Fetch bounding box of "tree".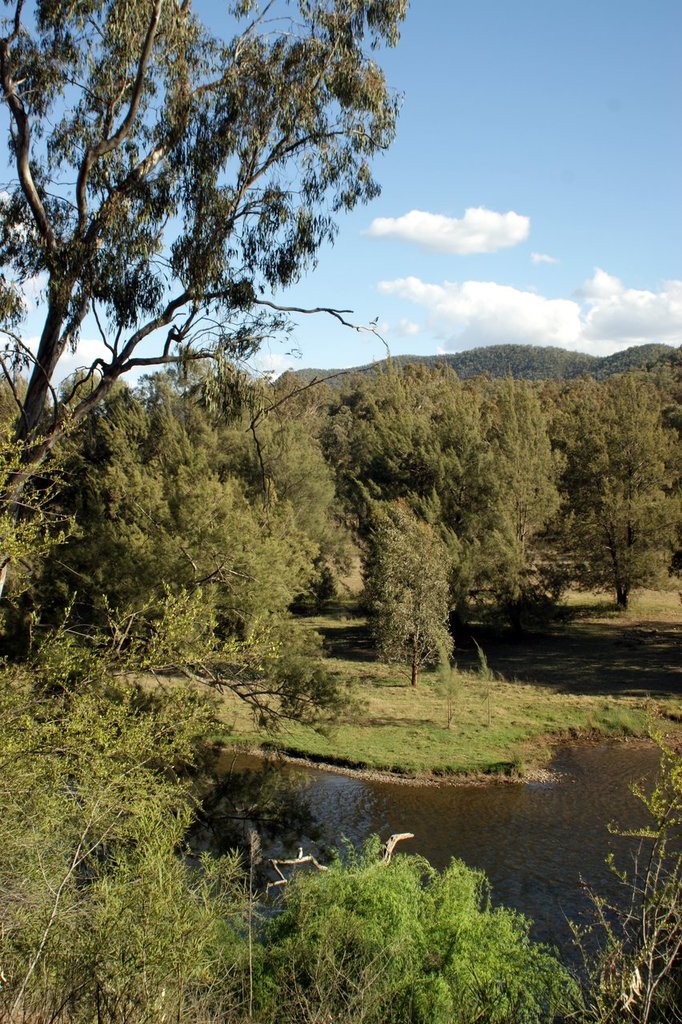
Bbox: bbox(347, 515, 482, 669).
